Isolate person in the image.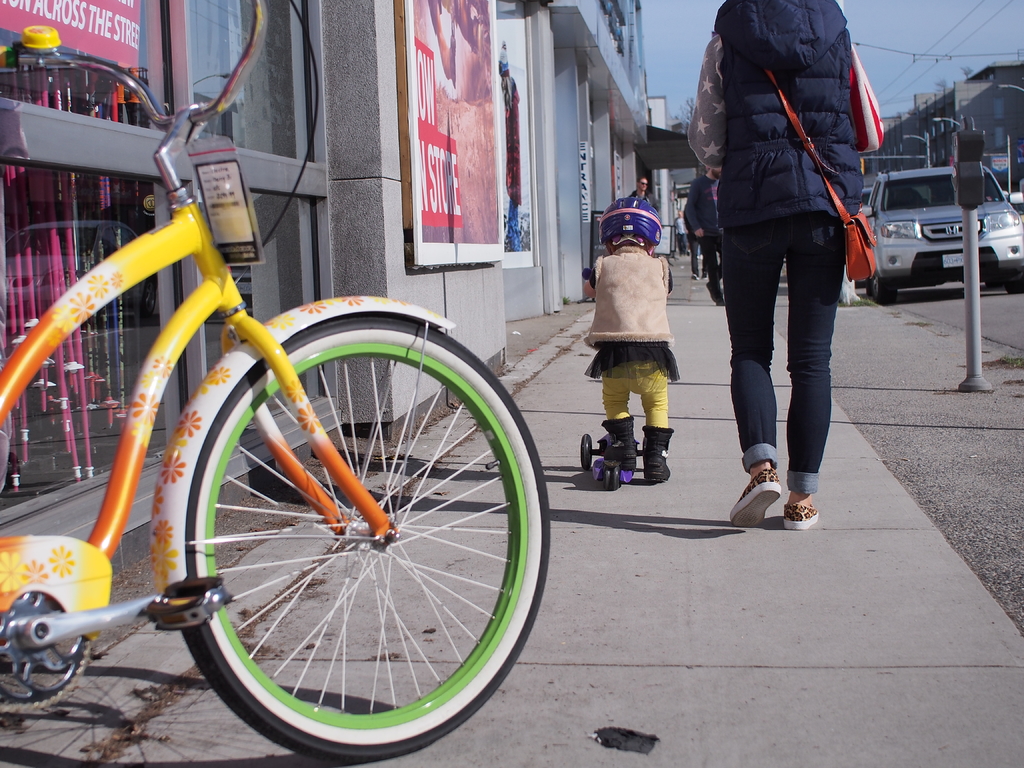
Isolated region: [582, 196, 686, 484].
